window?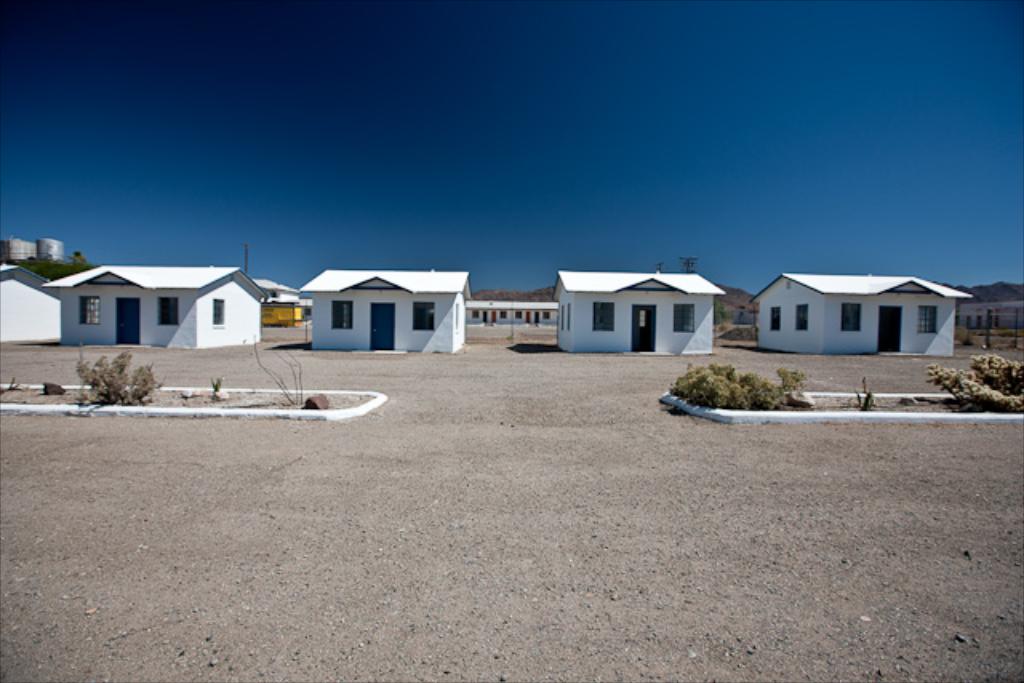
672, 298, 701, 338
